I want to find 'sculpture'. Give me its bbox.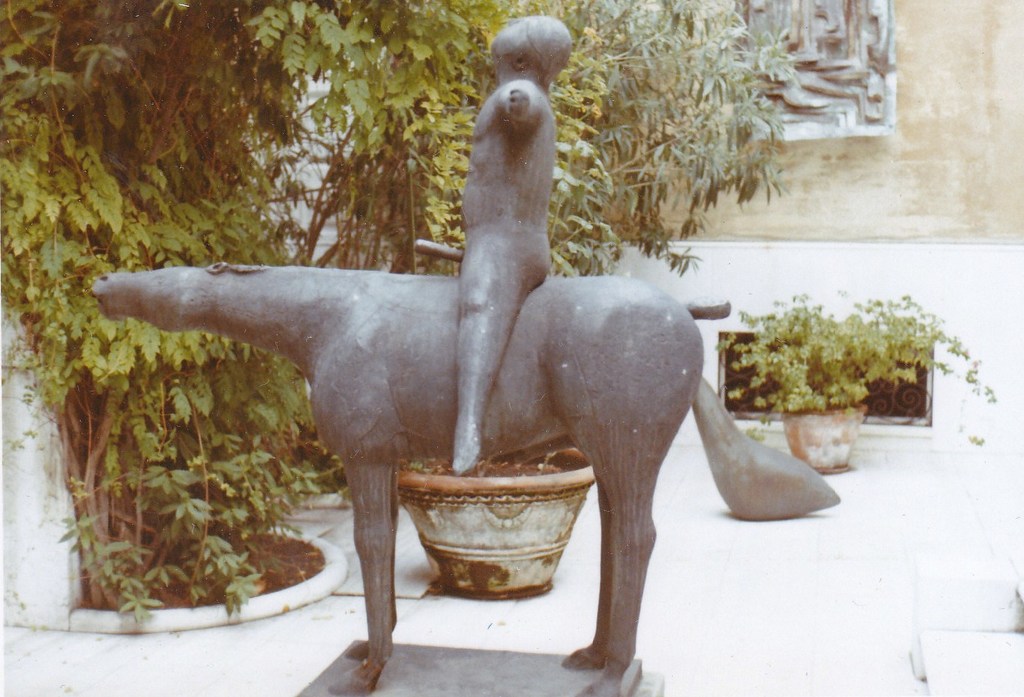
{"x1": 91, "y1": 7, "x2": 851, "y2": 689}.
